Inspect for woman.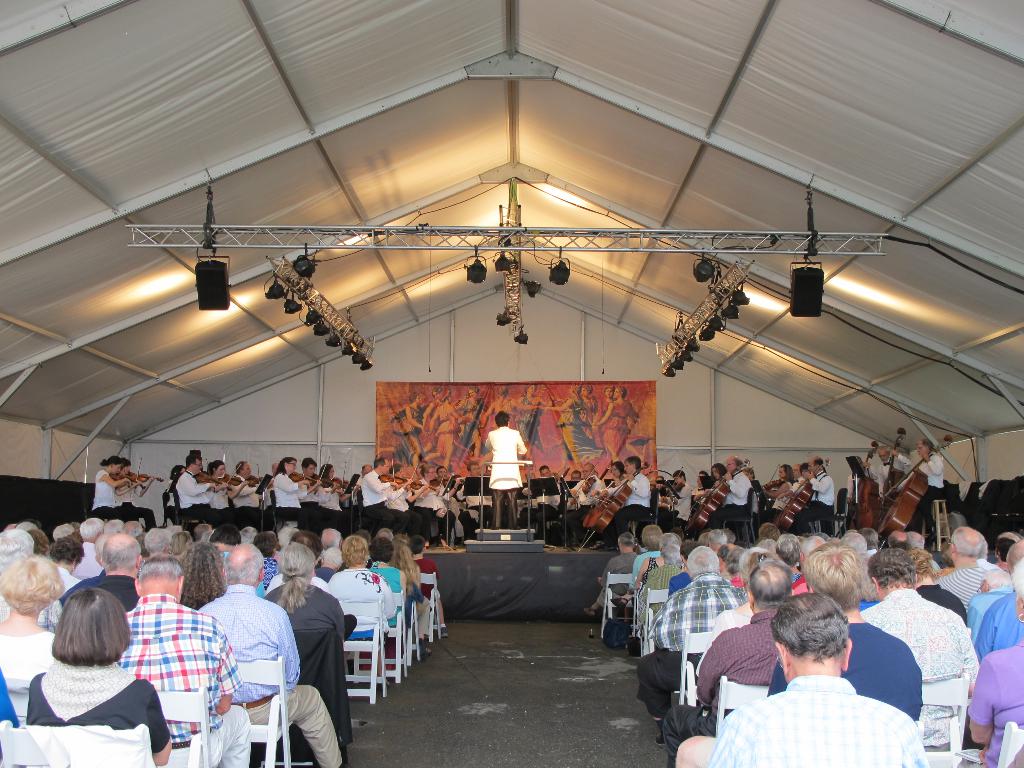
Inspection: (210,523,241,557).
